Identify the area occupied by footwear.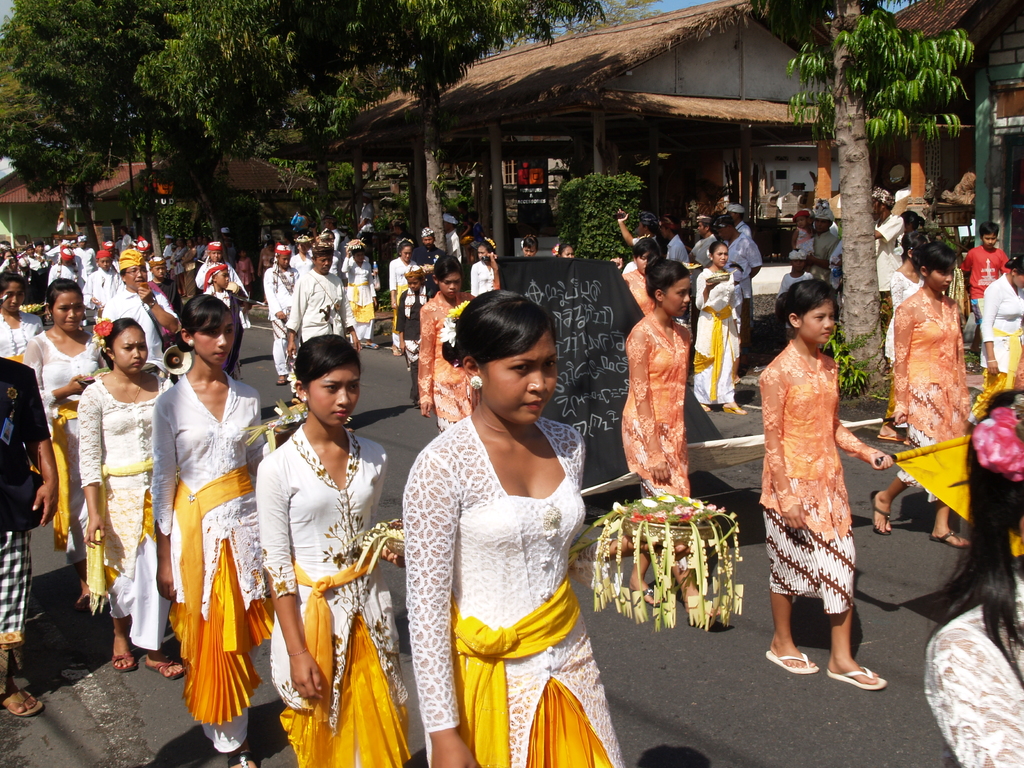
Area: {"left": 227, "top": 750, "right": 262, "bottom": 767}.
